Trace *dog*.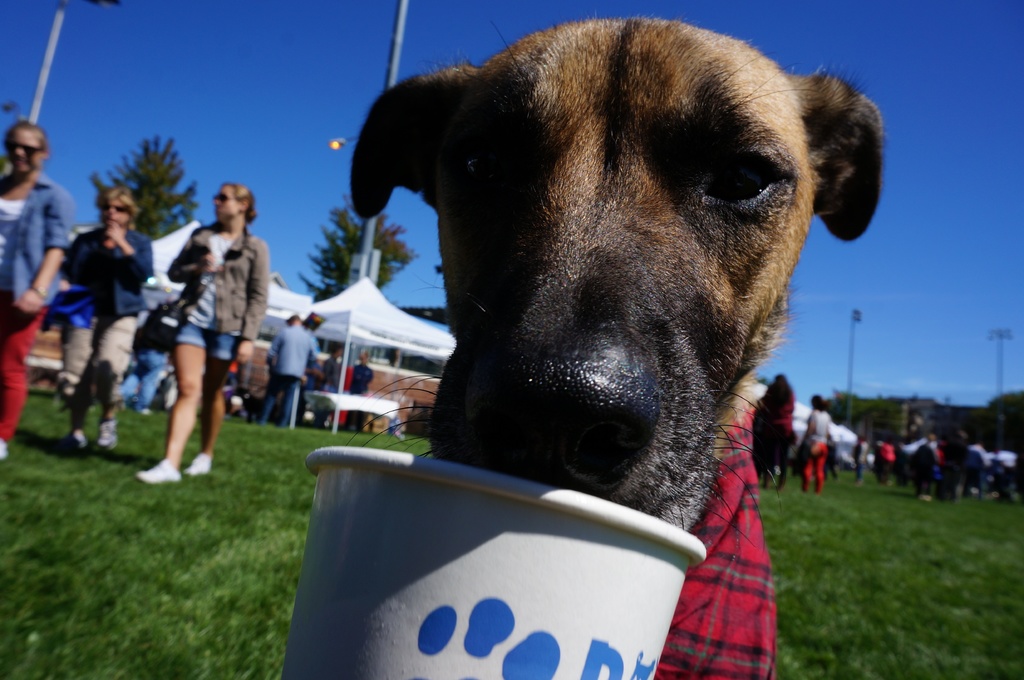
Traced to select_region(343, 16, 885, 679).
